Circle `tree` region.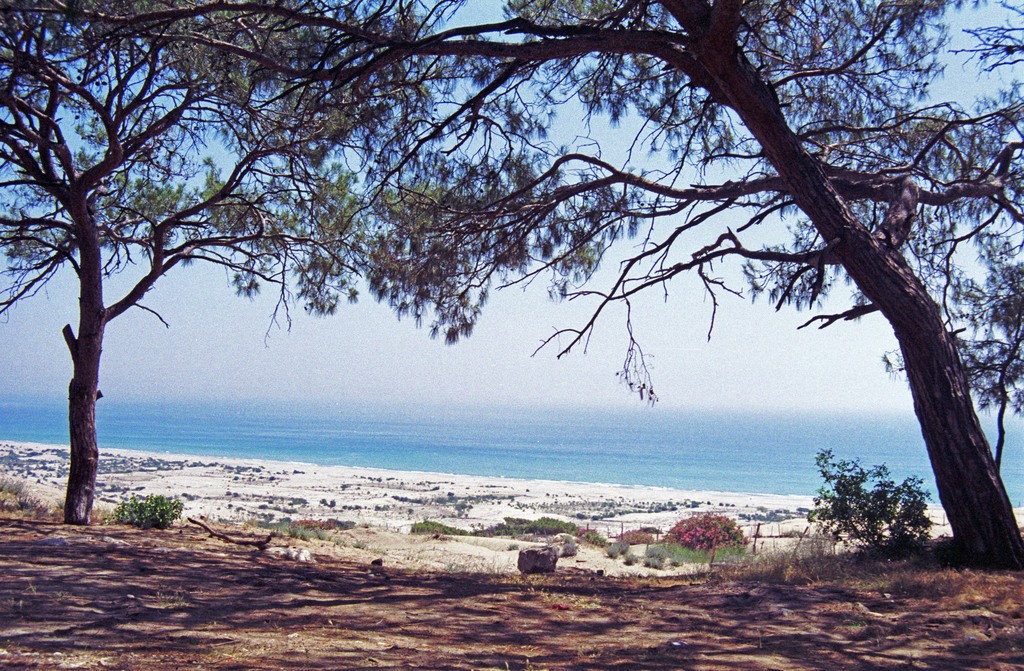
Region: l=812, t=448, r=946, b=563.
